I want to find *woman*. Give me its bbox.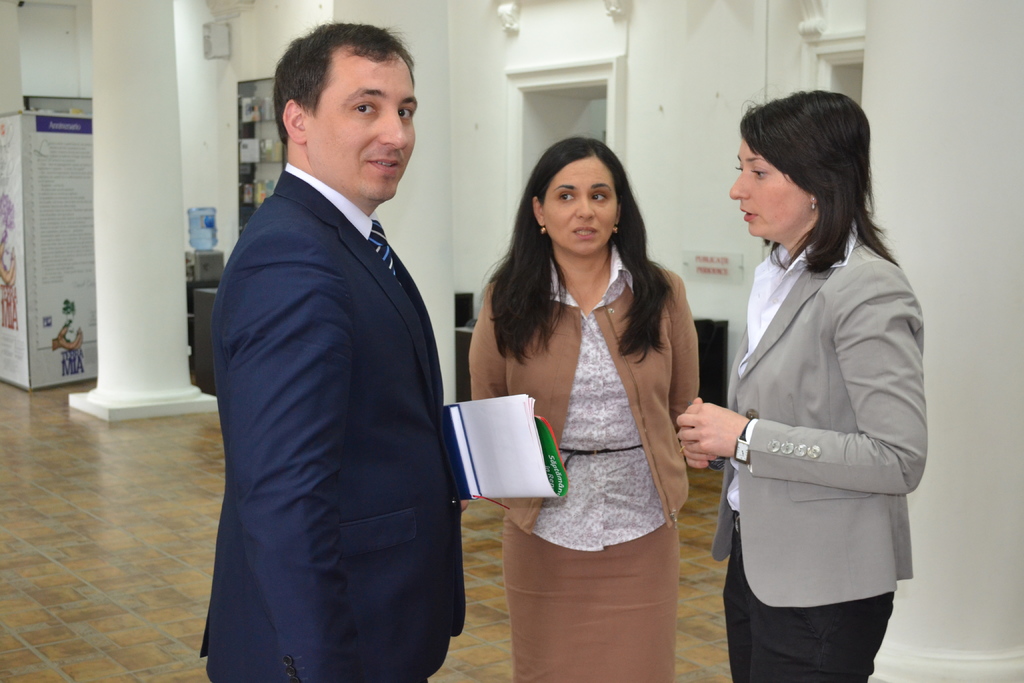
bbox=(465, 120, 700, 668).
